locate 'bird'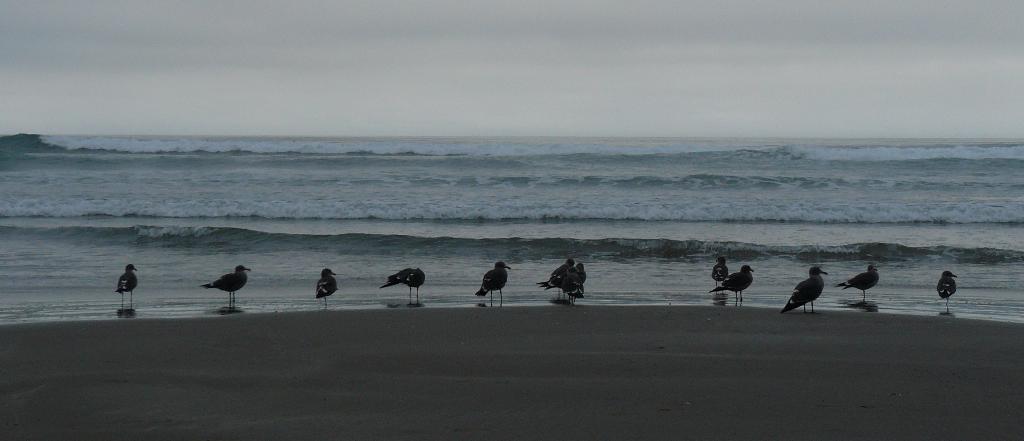
rect(193, 264, 261, 305)
